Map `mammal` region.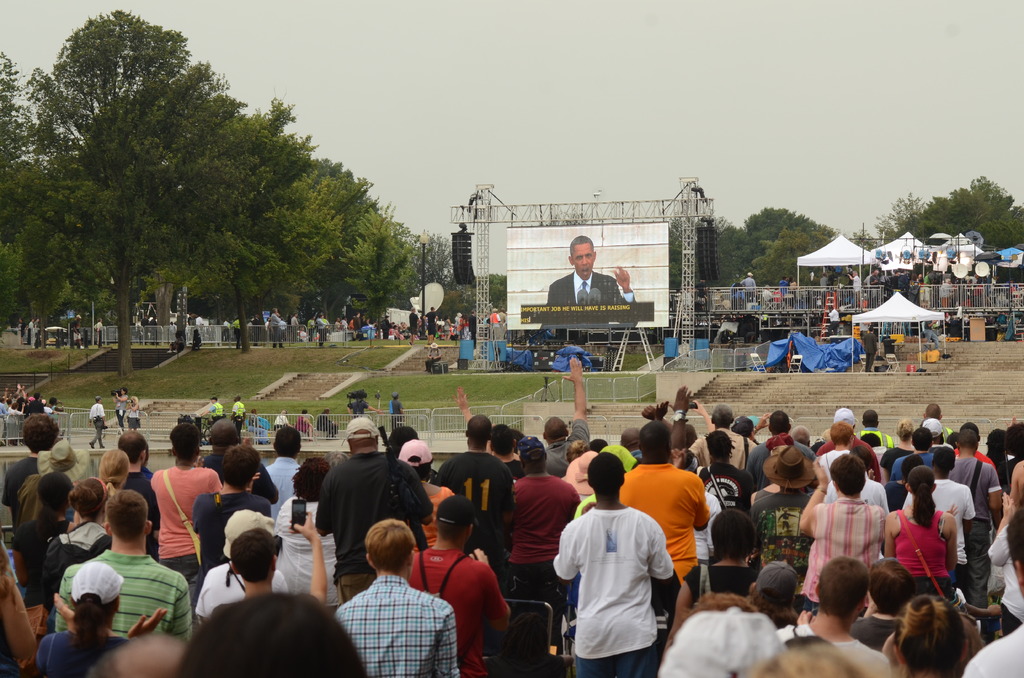
Mapped to (147, 418, 225, 582).
